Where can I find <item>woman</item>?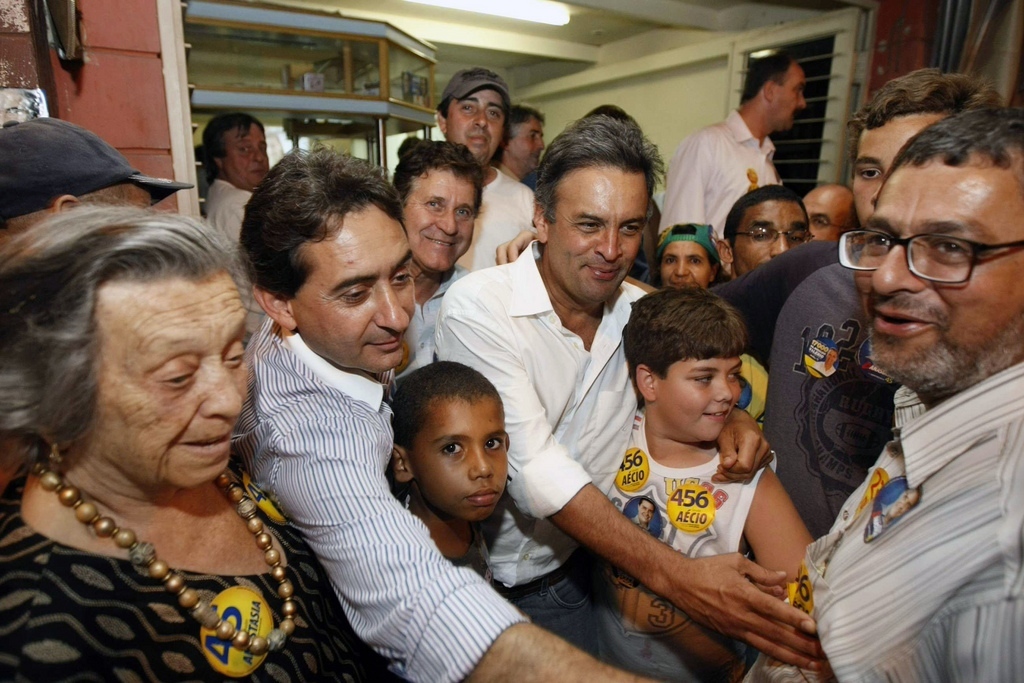
You can find it at <box>0,164,317,672</box>.
